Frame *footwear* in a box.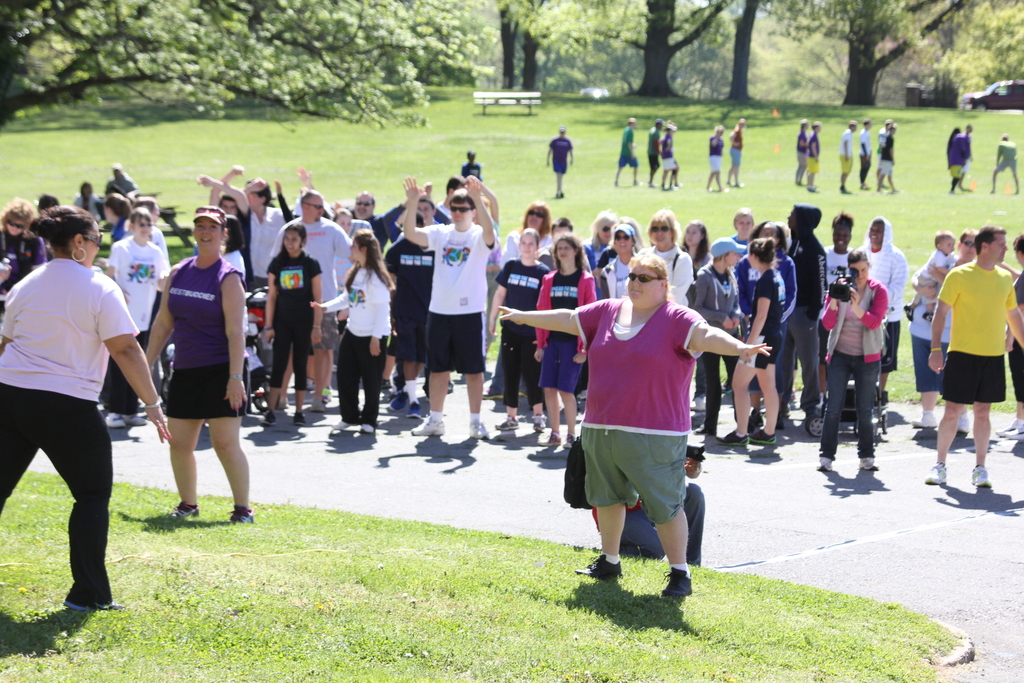
bbox=[968, 461, 992, 486].
